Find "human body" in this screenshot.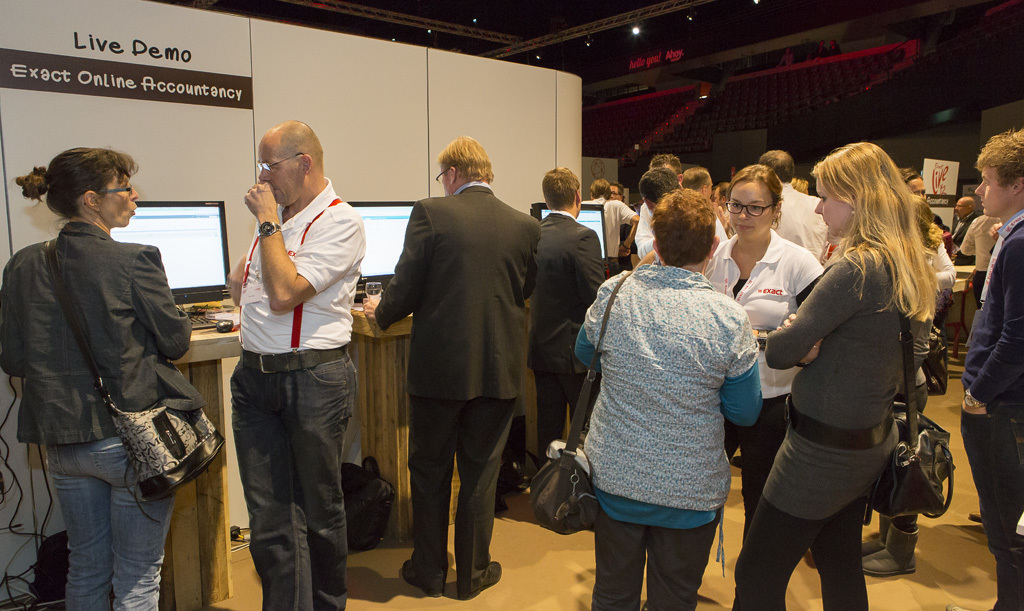
The bounding box for "human body" is Rect(0, 148, 206, 610).
